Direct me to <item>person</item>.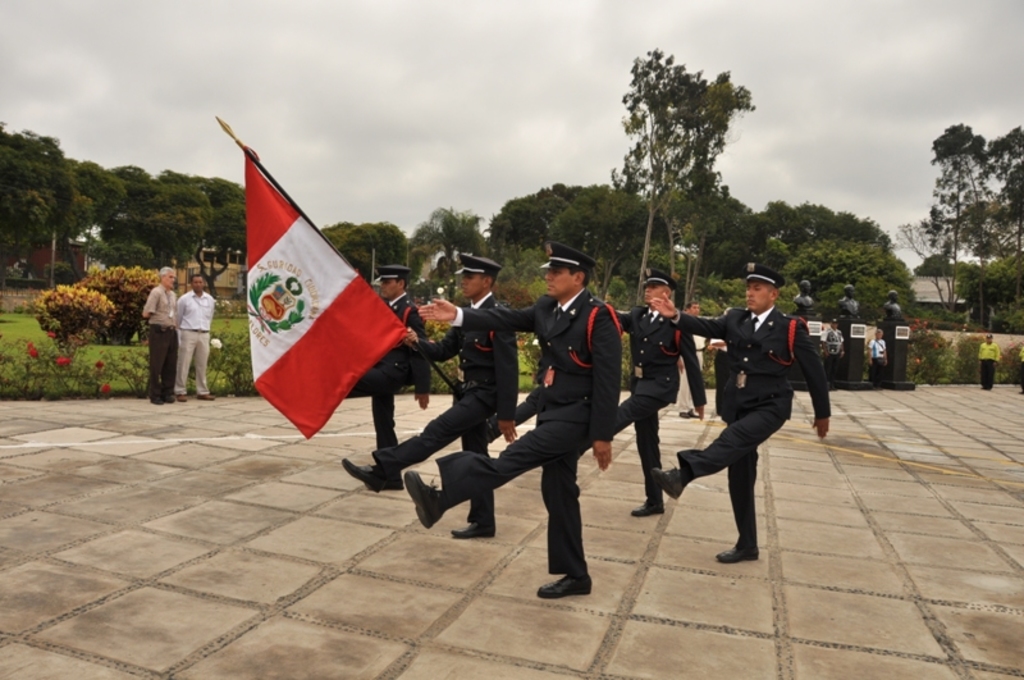
Direction: box(138, 260, 178, 407).
